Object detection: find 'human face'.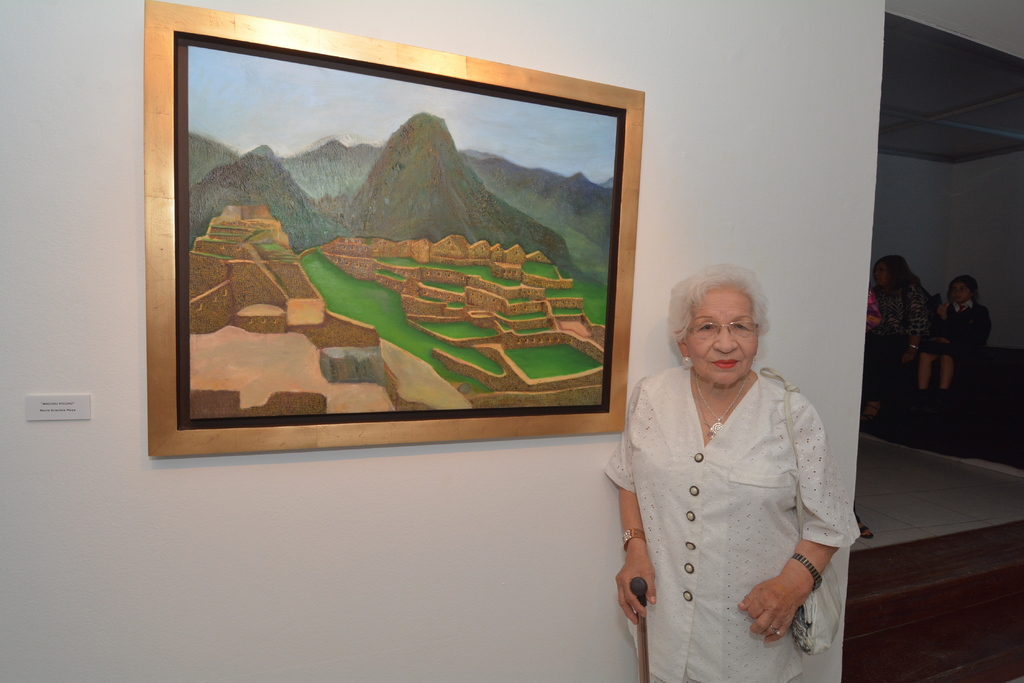
<box>874,262,890,284</box>.
